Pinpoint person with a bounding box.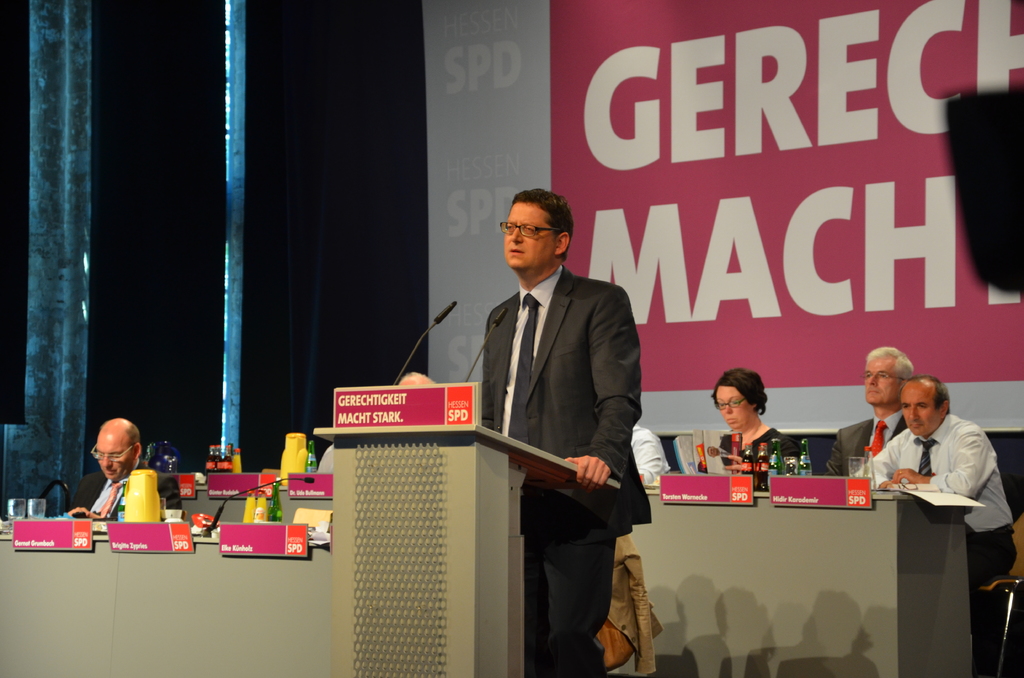
822 346 914 476.
